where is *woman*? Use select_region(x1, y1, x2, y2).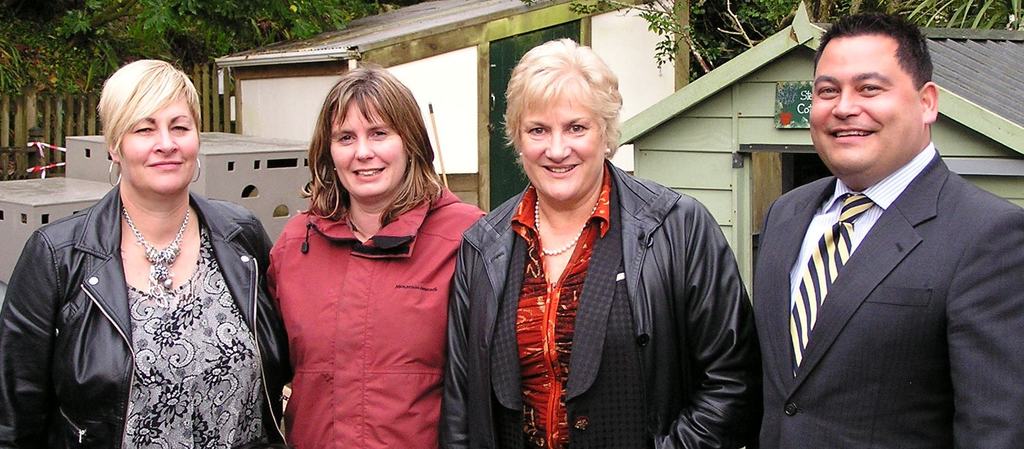
select_region(257, 64, 497, 448).
